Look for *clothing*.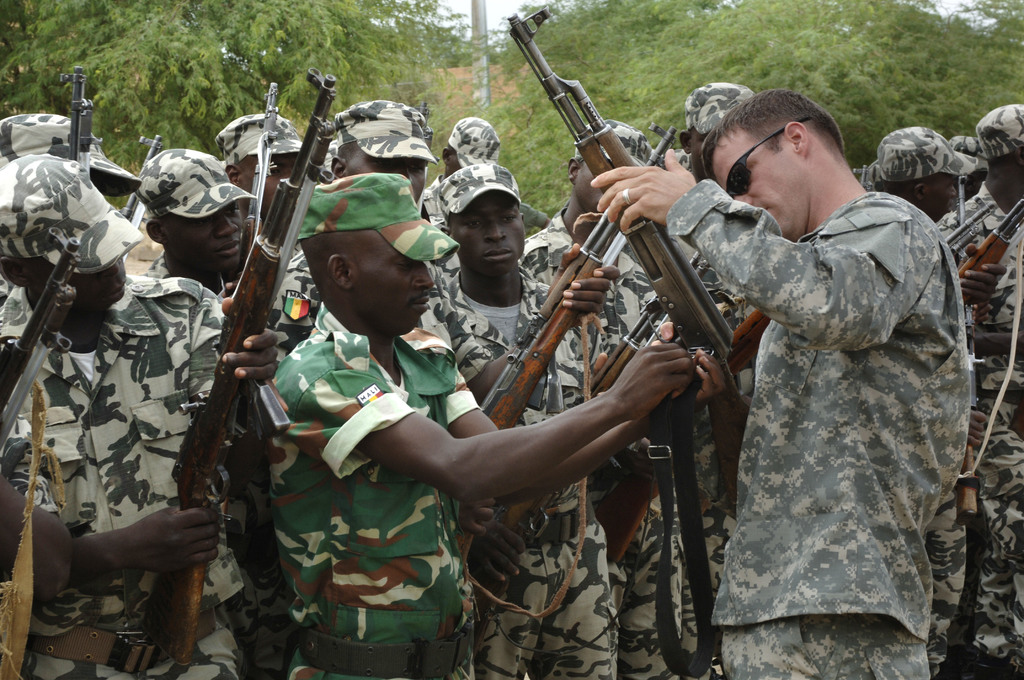
Found: Rect(0, 275, 244, 679).
